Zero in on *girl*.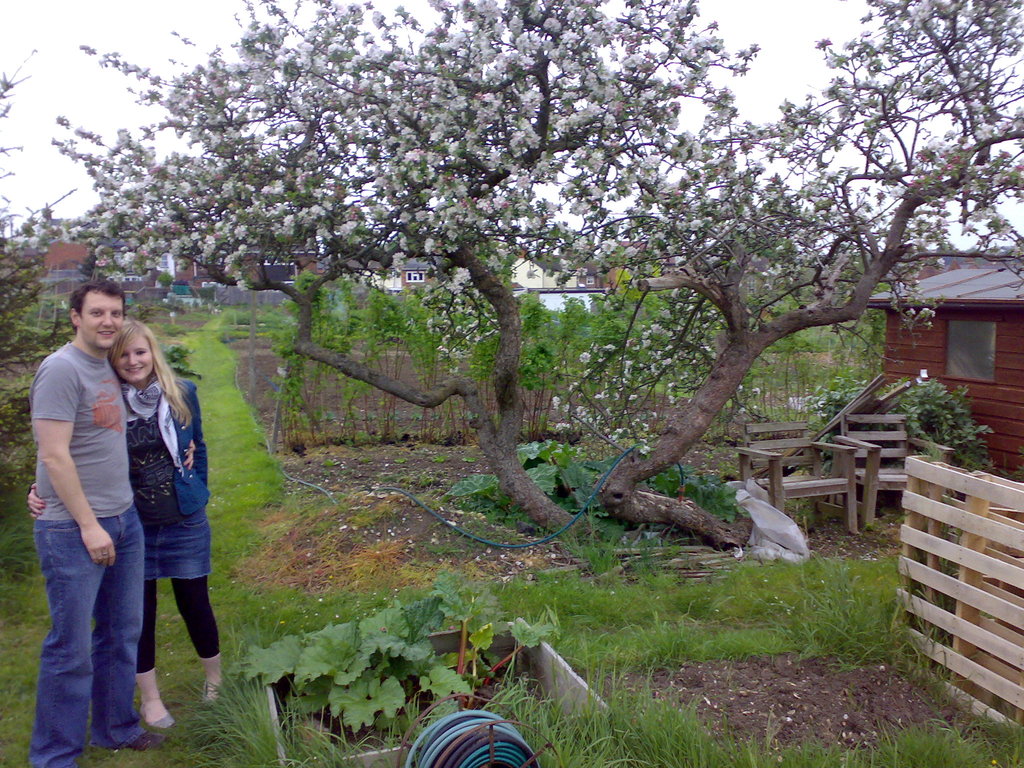
Zeroed in: x1=28 y1=319 x2=227 y2=729.
